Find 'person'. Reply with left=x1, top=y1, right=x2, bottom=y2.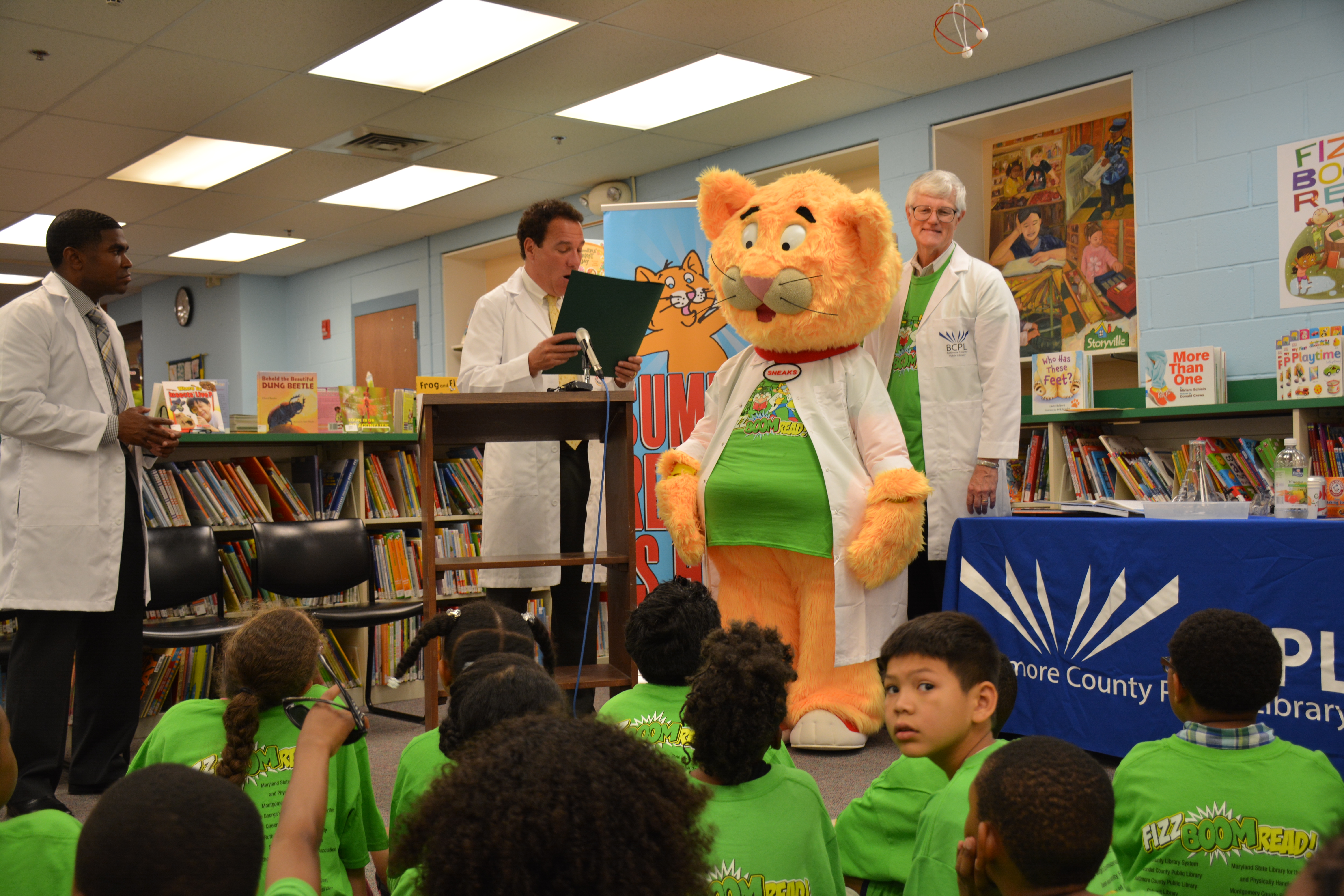
left=229, top=71, right=235, bottom=81.
